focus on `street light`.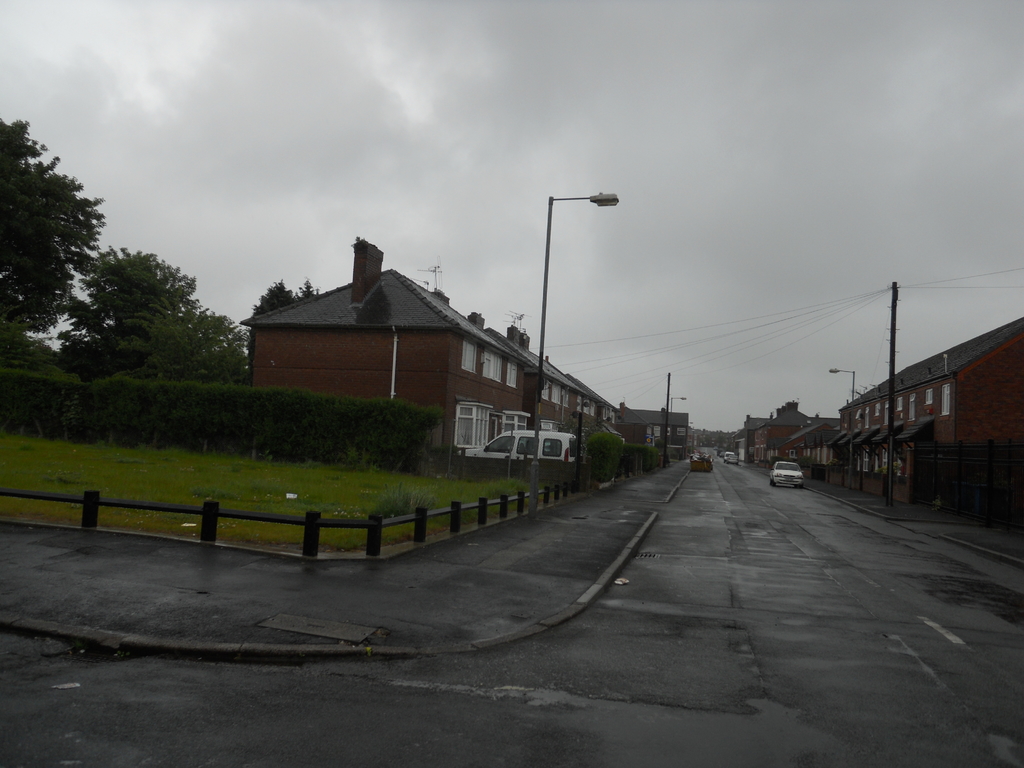
Focused at [left=827, top=366, right=858, bottom=492].
